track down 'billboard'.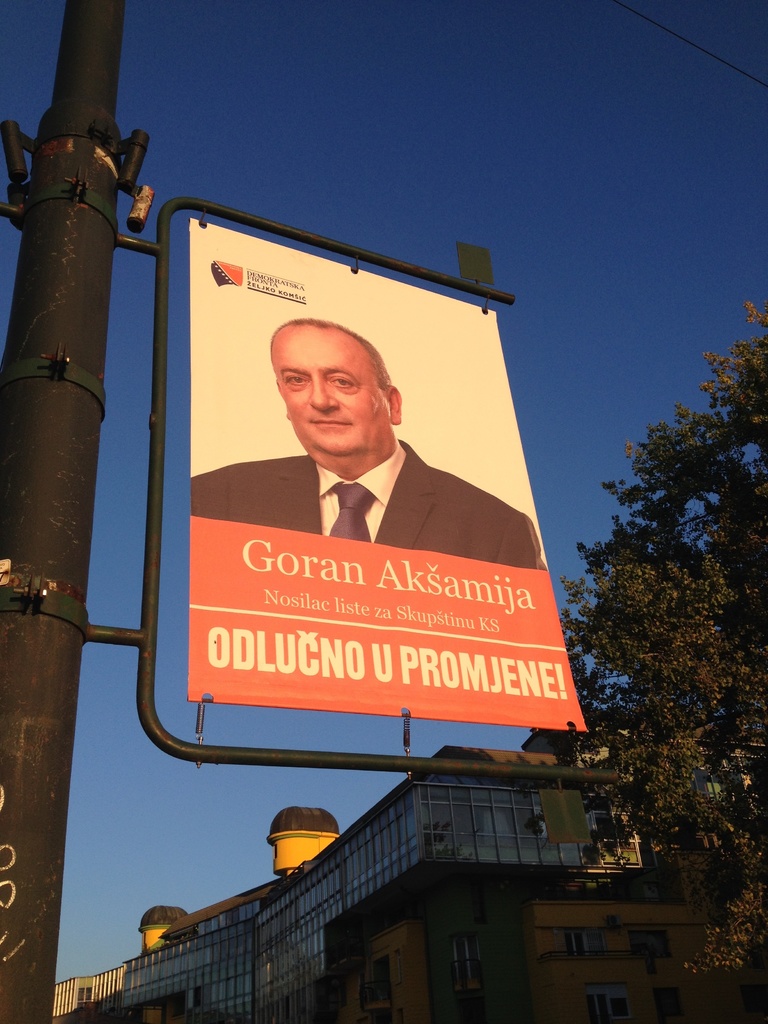
Tracked to x1=189 y1=220 x2=589 y2=730.
